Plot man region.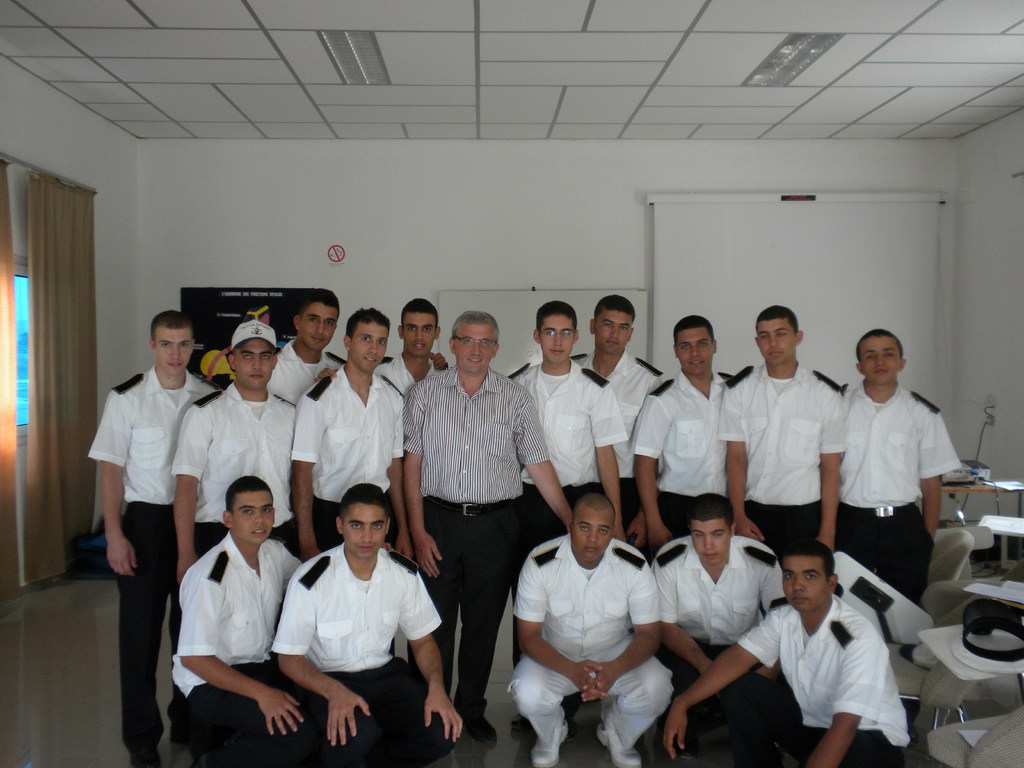
Plotted at <region>171, 321, 301, 582</region>.
